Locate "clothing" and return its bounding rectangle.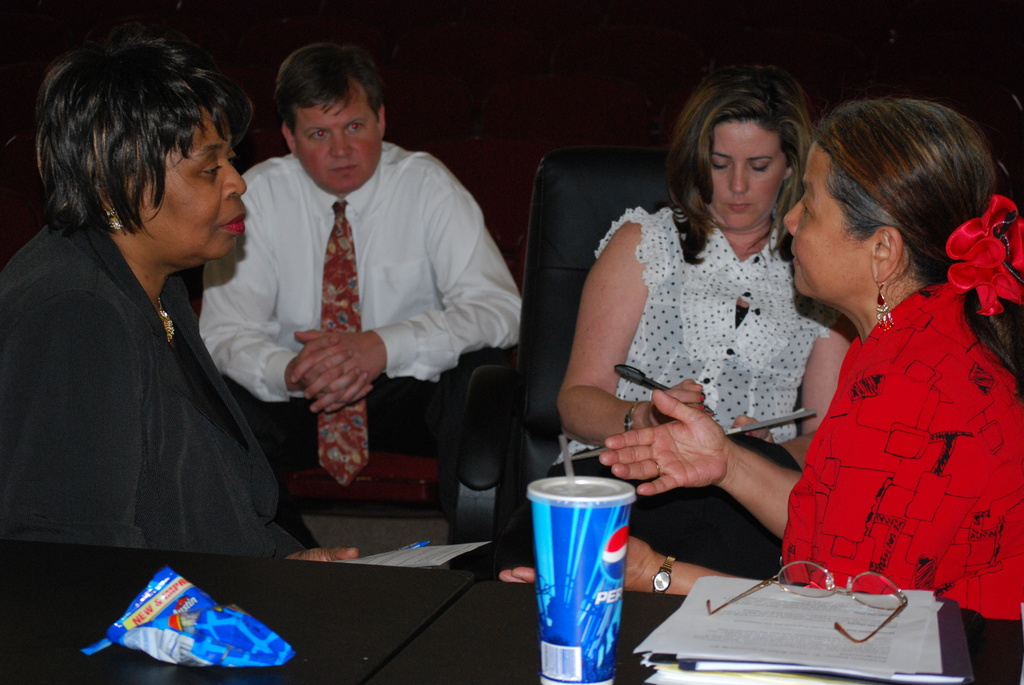
box(0, 201, 317, 574).
